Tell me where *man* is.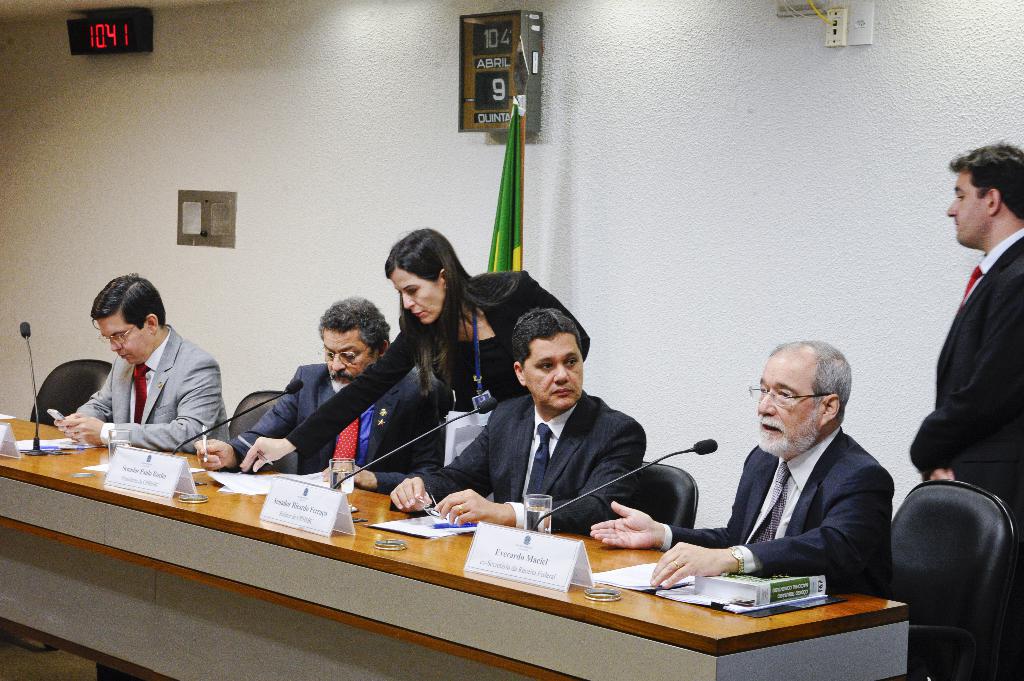
*man* is at (52,272,228,458).
